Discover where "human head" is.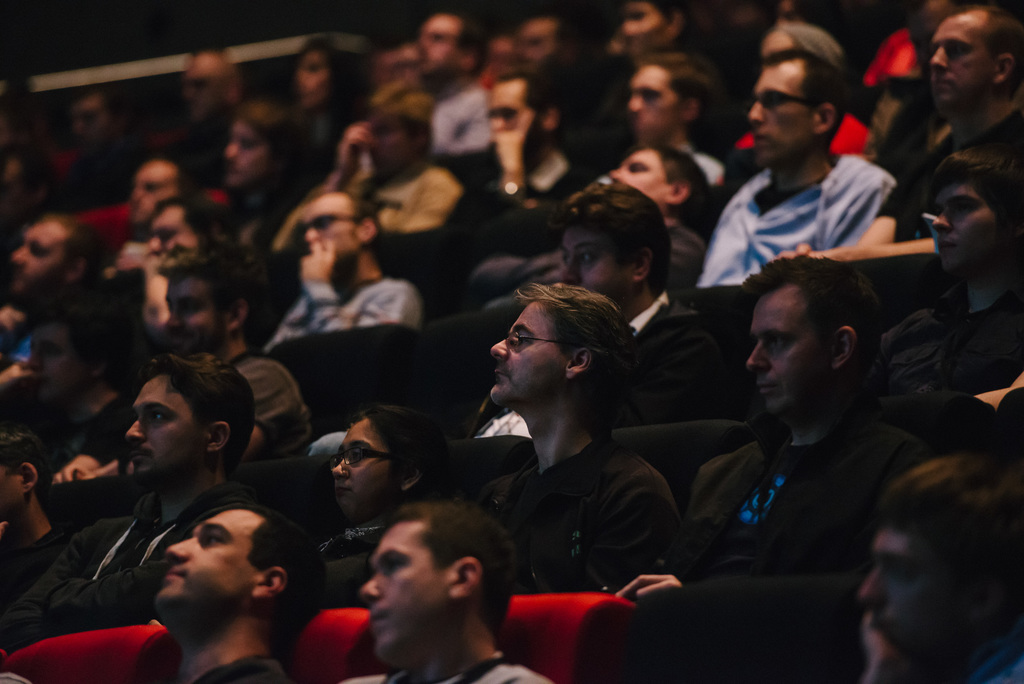
Discovered at [743, 258, 882, 421].
